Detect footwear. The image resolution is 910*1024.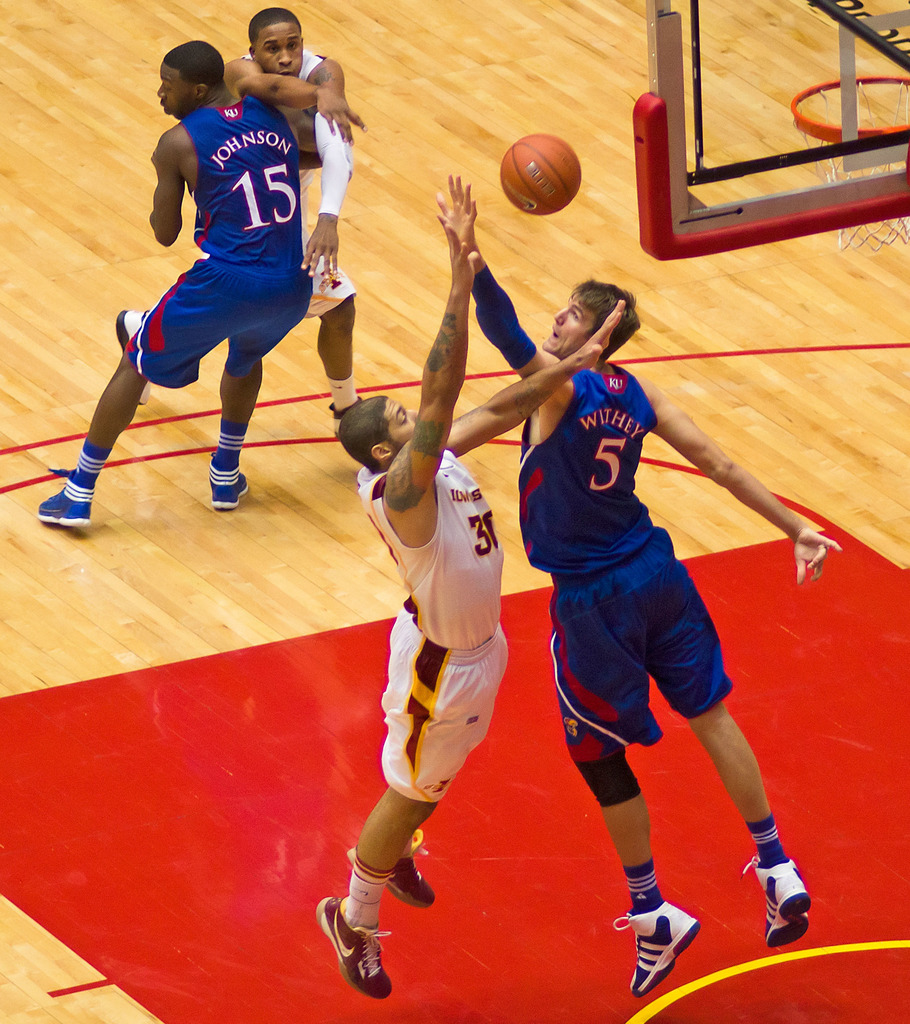
(x1=31, y1=442, x2=93, y2=524).
